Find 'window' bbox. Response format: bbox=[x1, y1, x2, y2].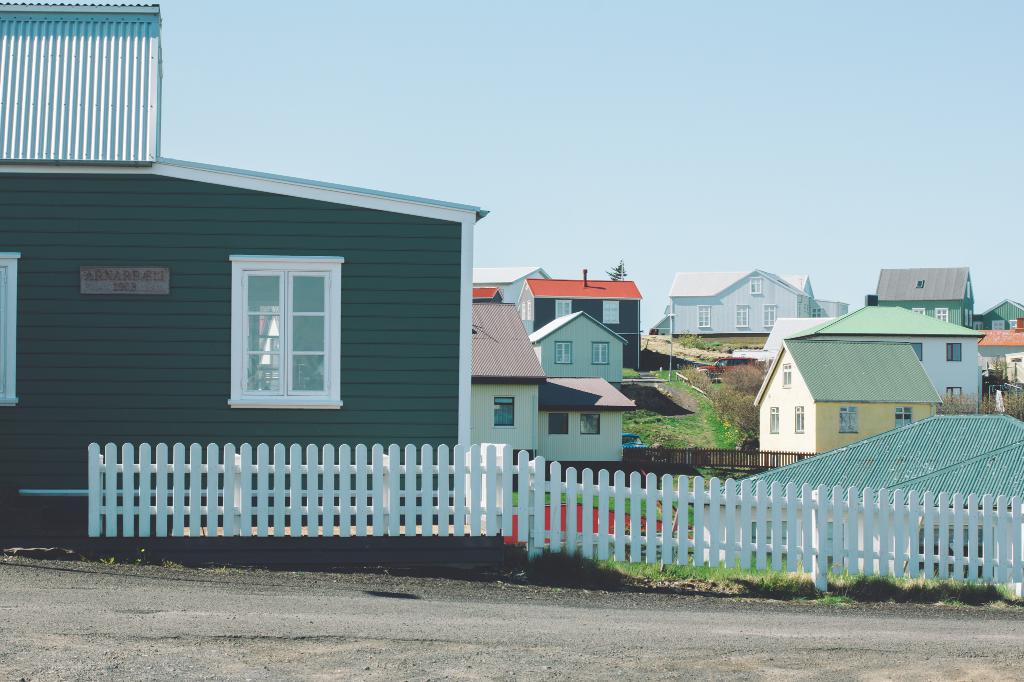
bbox=[594, 341, 612, 365].
